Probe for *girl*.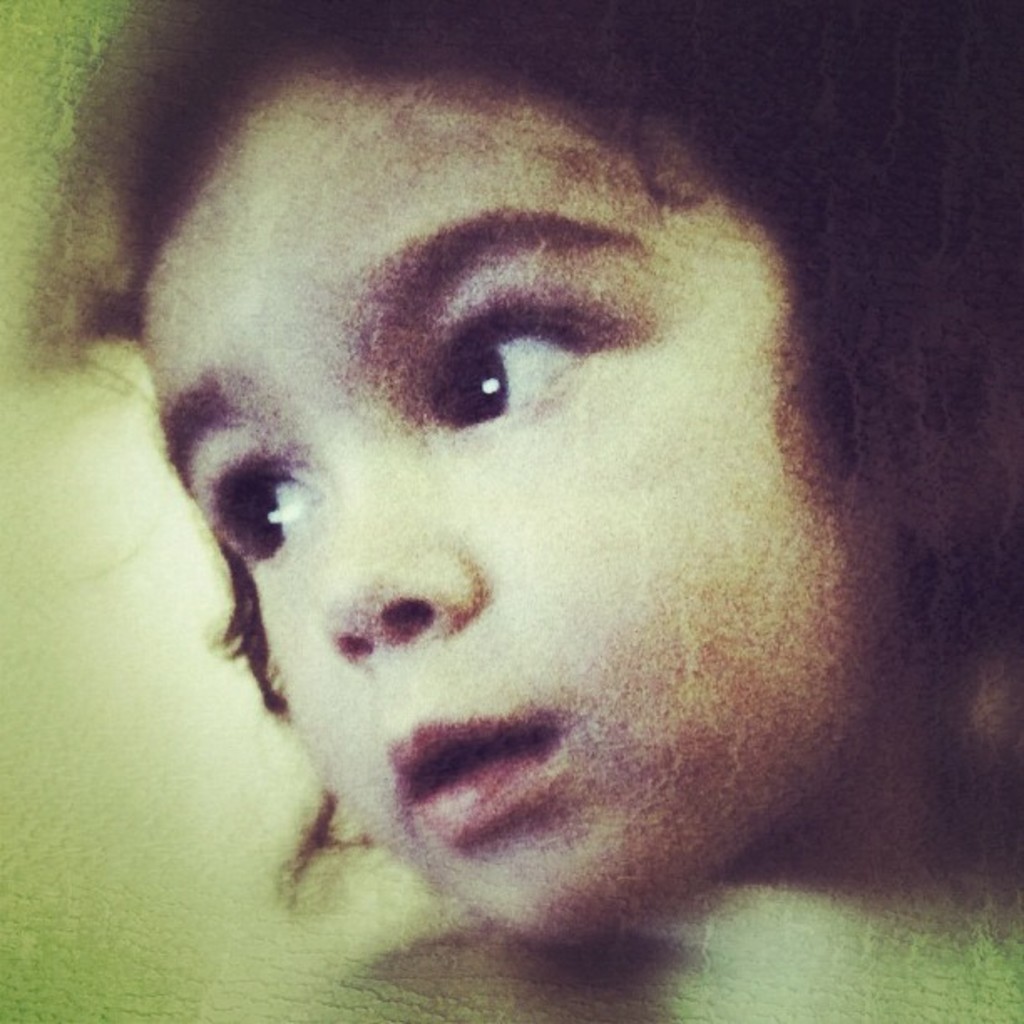
Probe result: 33, 0, 1022, 1022.
